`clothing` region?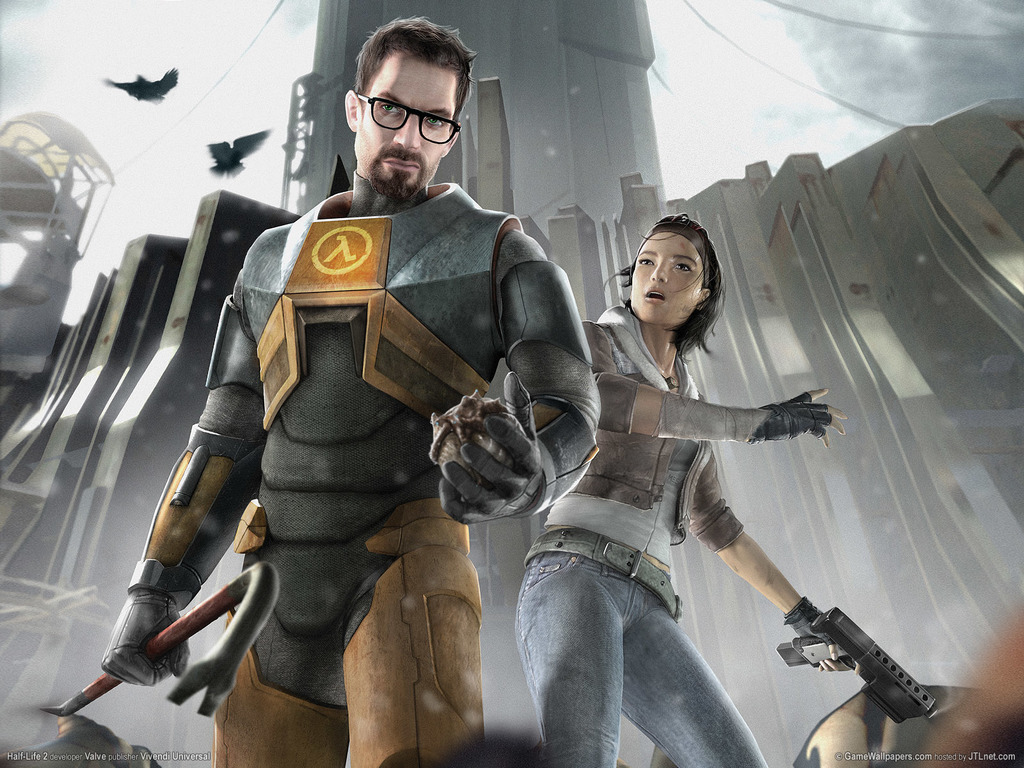
Rect(537, 279, 861, 703)
